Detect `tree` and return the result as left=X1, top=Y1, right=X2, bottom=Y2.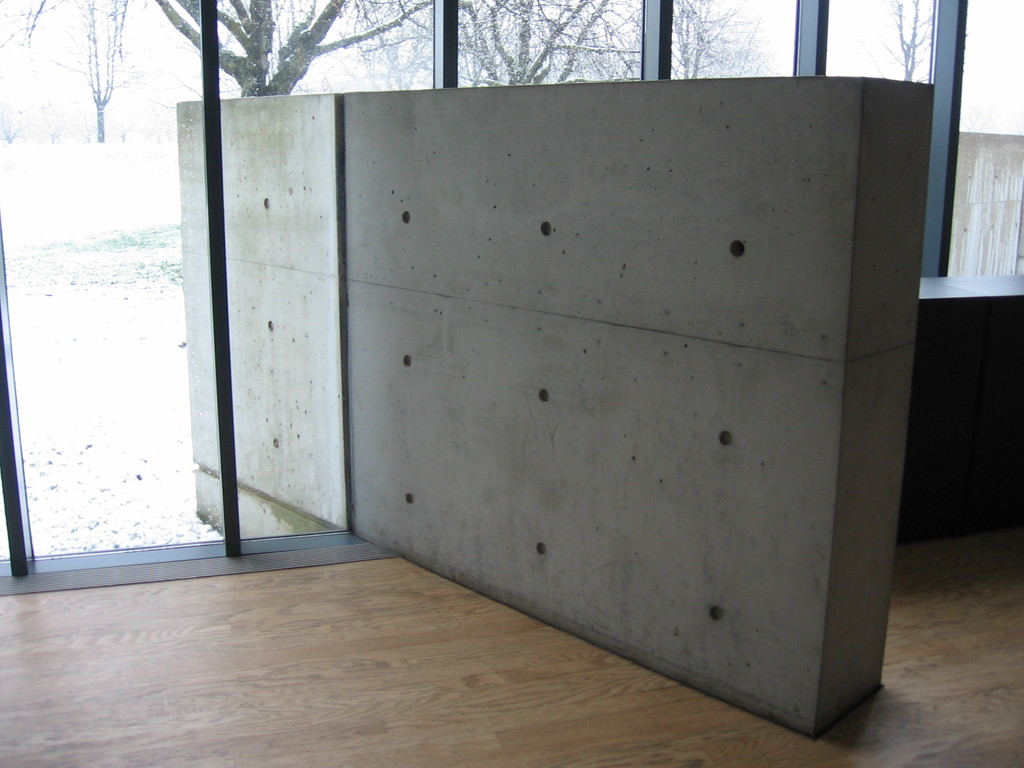
left=166, top=0, right=442, bottom=95.
